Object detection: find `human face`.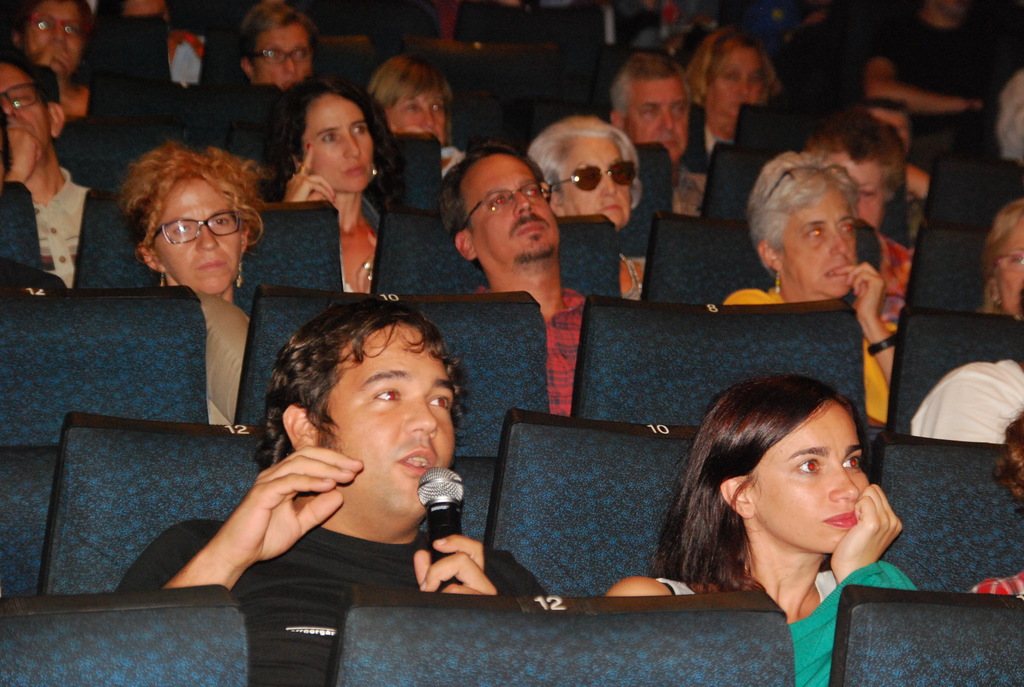
x1=262 y1=23 x2=315 y2=88.
